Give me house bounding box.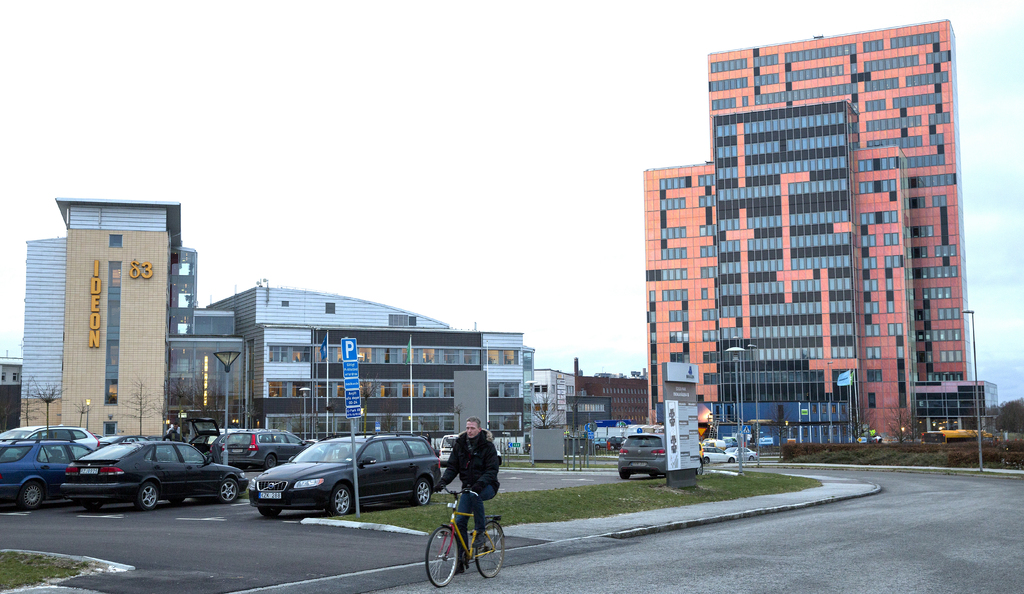
box(913, 380, 1005, 435).
